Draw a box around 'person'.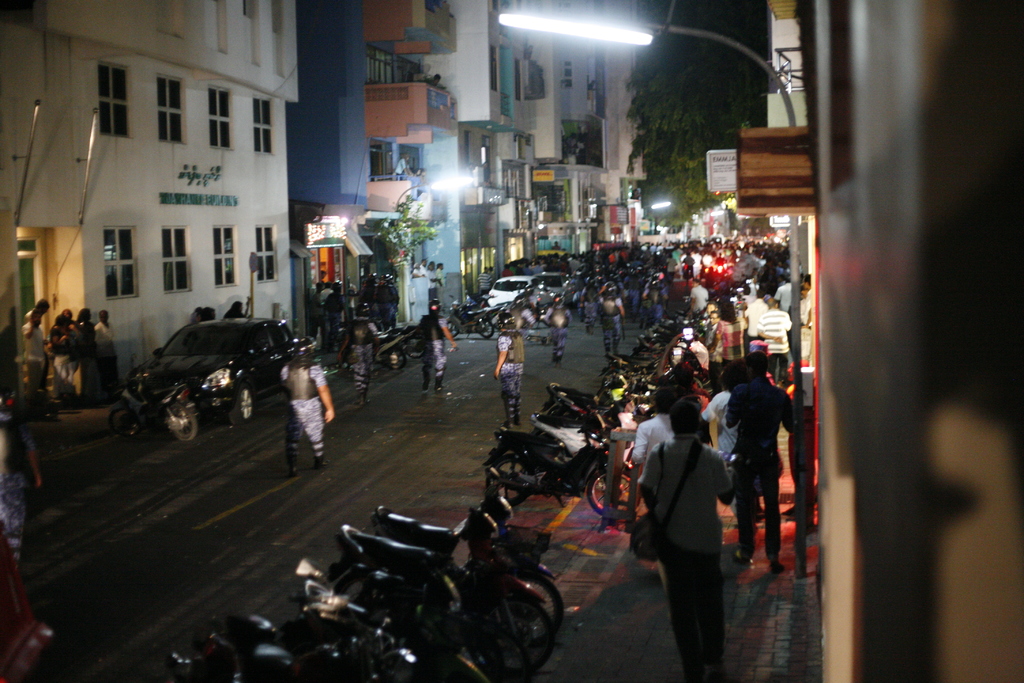
[599,281,620,361].
